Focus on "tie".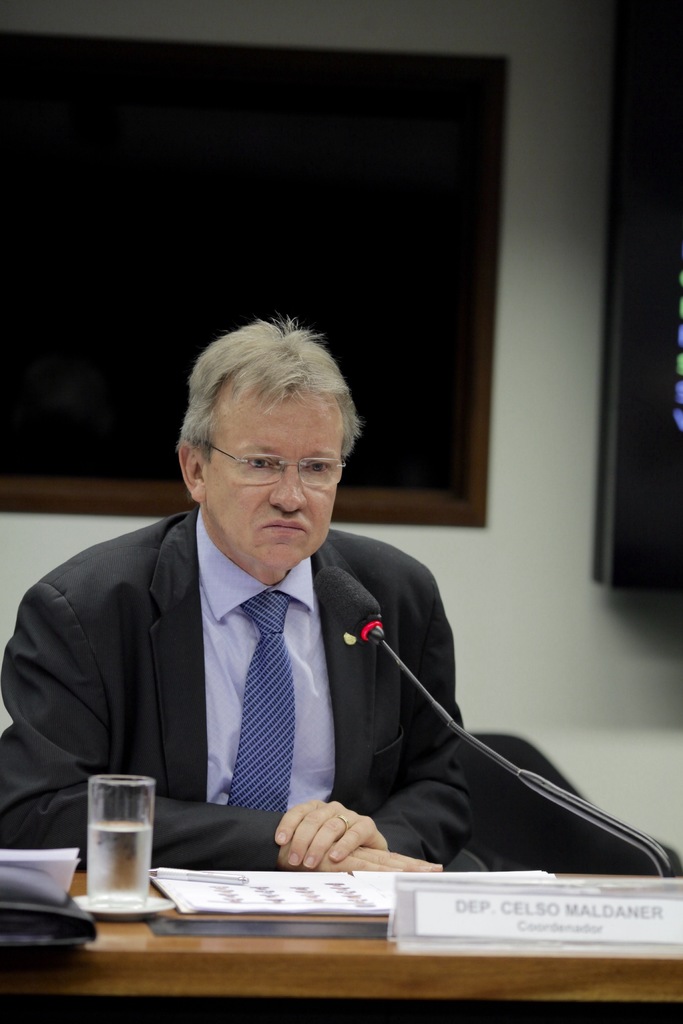
Focused at x1=237, y1=596, x2=304, y2=813.
